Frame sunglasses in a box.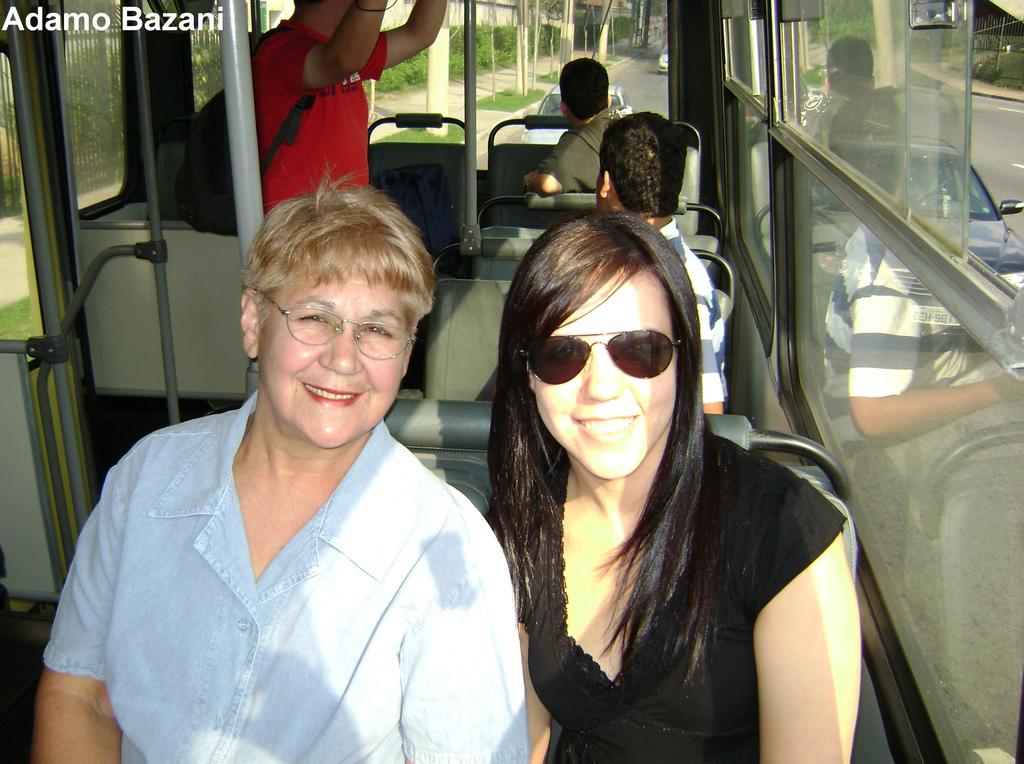
Rect(527, 325, 684, 387).
